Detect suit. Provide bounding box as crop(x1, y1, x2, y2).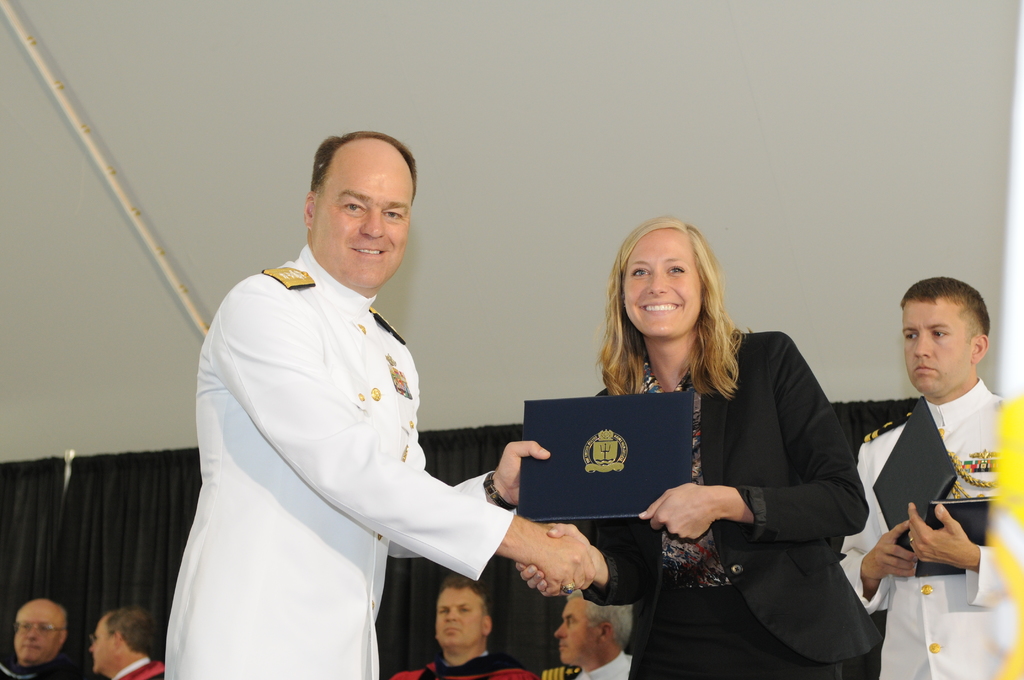
crop(566, 324, 868, 679).
